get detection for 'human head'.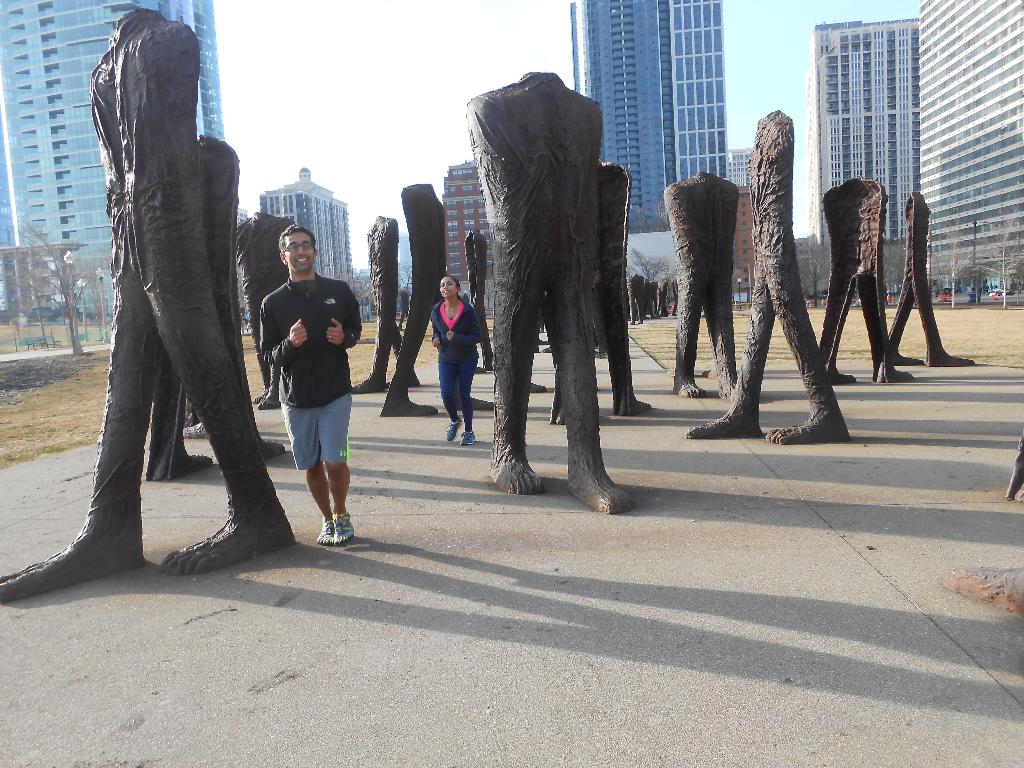
Detection: 438/273/458/299.
